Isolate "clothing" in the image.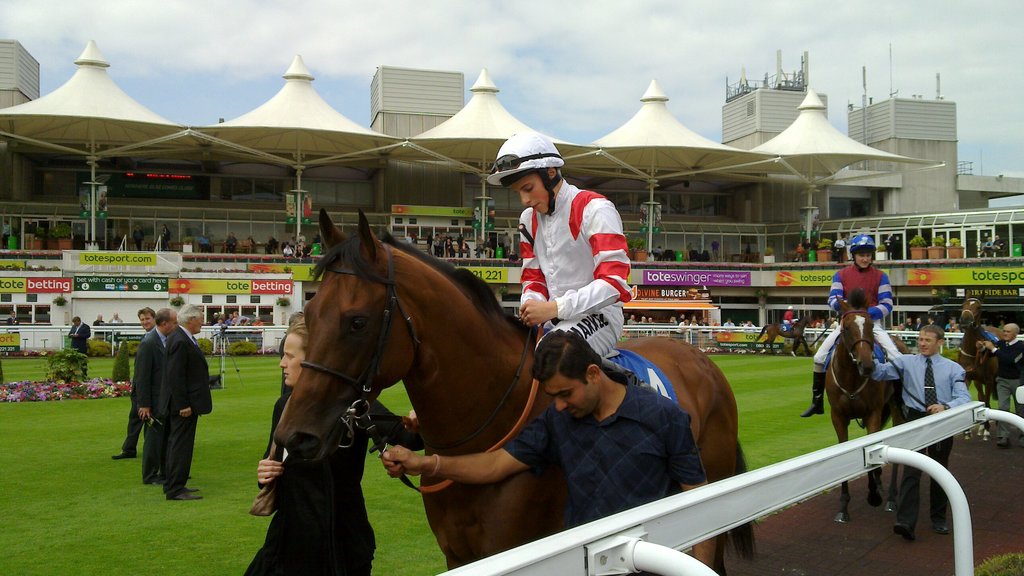
Isolated region: detection(67, 317, 92, 373).
